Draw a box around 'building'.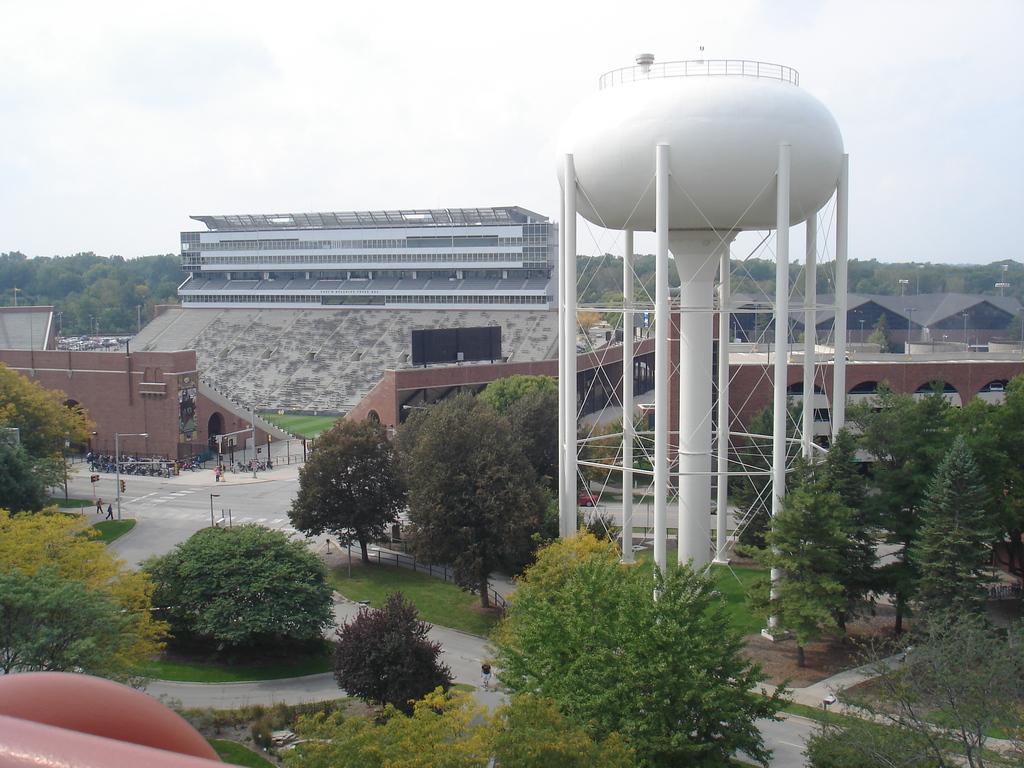
(179, 199, 557, 308).
